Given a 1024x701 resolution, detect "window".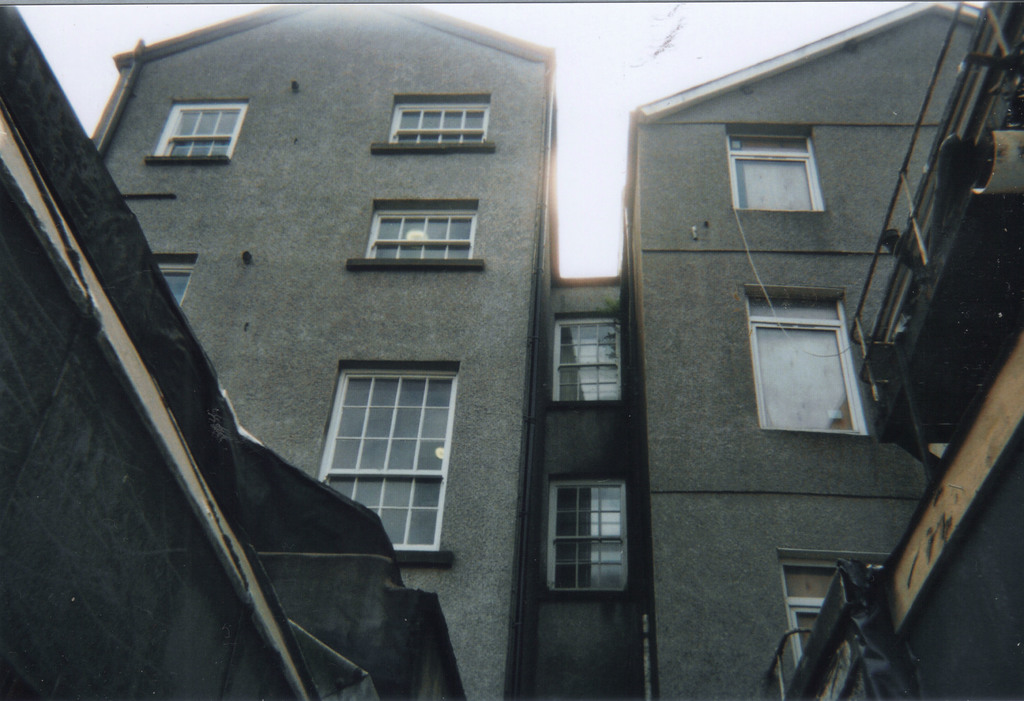
[left=152, top=253, right=196, bottom=300].
